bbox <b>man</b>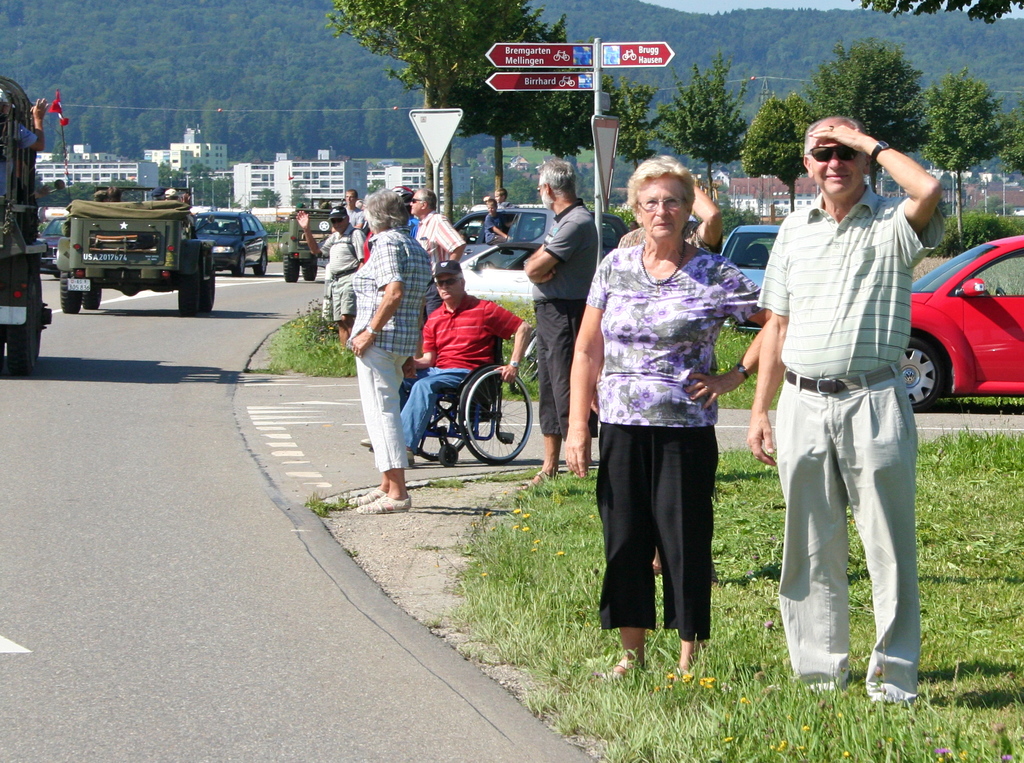
box=[492, 186, 509, 207]
